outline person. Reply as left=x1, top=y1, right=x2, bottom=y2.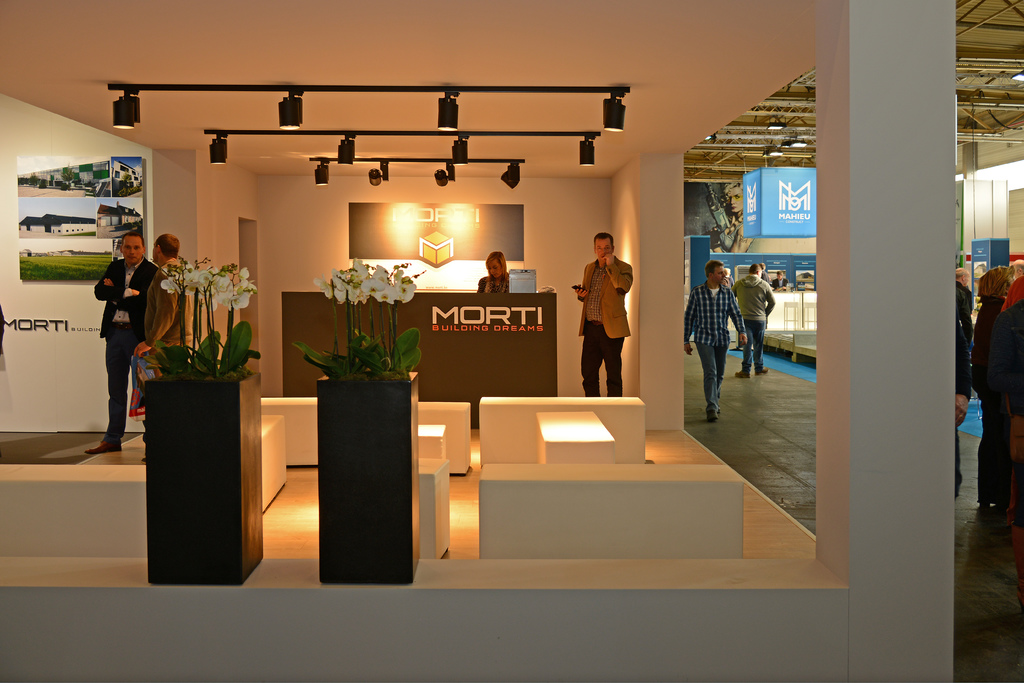
left=477, top=253, right=516, bottom=299.
